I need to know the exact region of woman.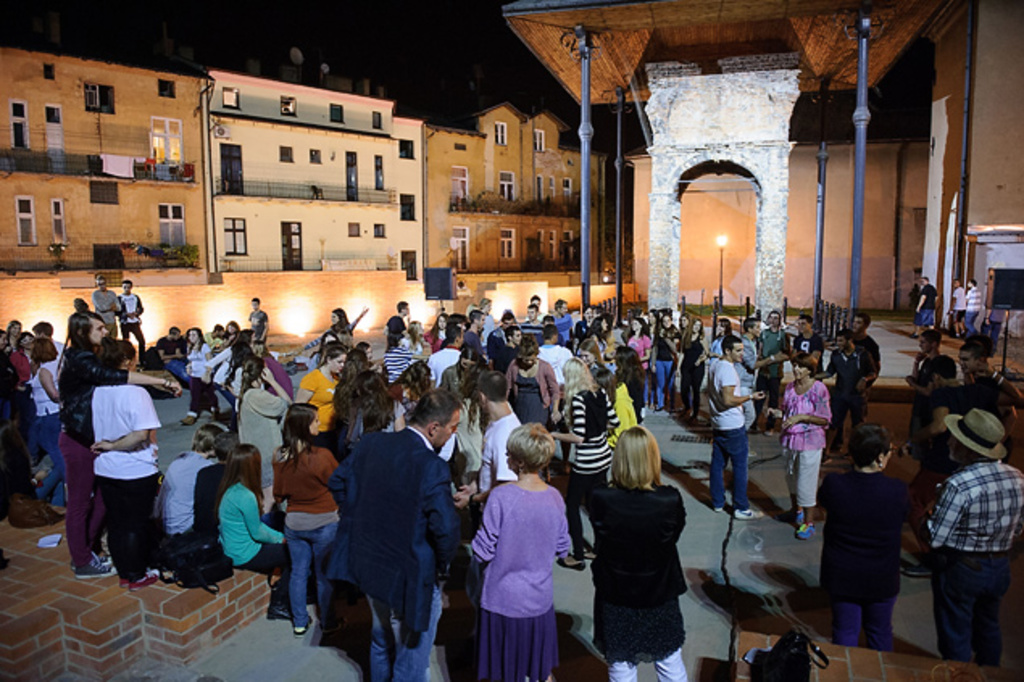
Region: x1=598 y1=311 x2=618 y2=358.
